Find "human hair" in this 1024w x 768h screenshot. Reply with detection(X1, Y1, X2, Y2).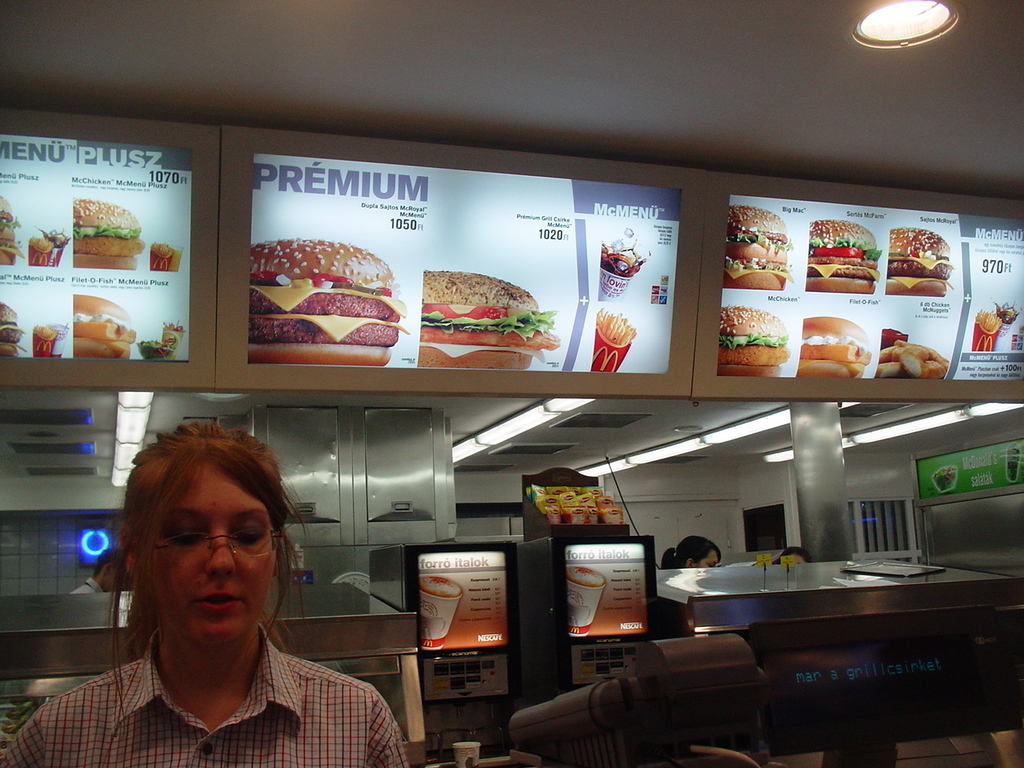
detection(97, 547, 119, 581).
